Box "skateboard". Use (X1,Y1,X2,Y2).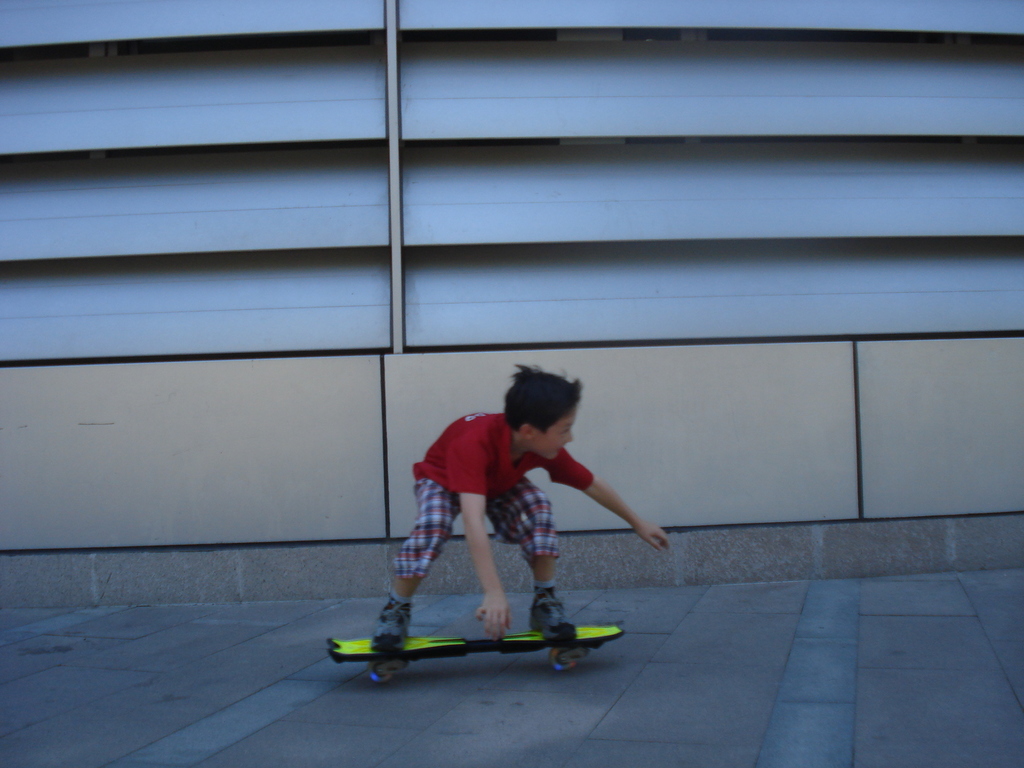
(327,624,621,684).
